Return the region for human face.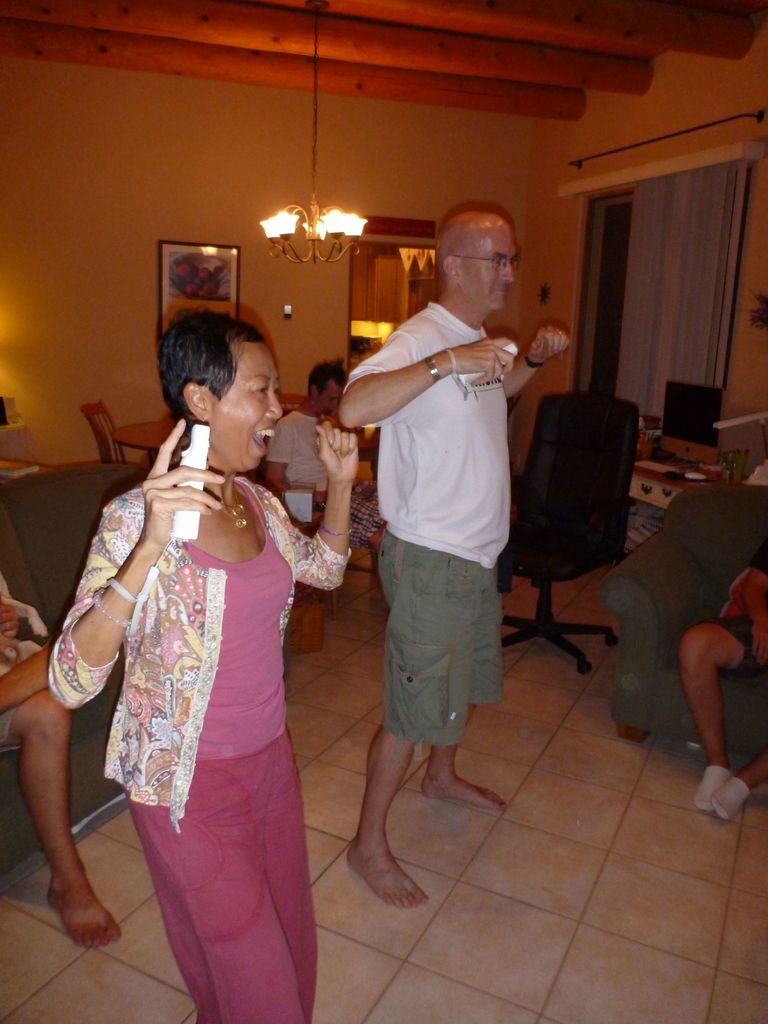
box(318, 387, 340, 410).
